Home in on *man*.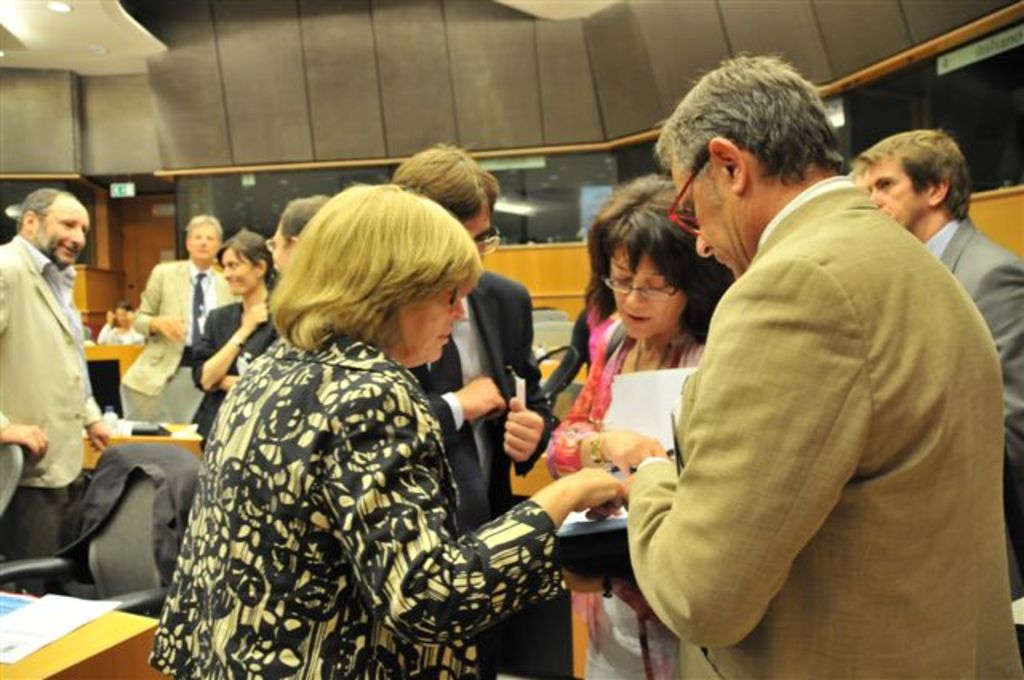
Homed in at Rect(392, 142, 558, 678).
